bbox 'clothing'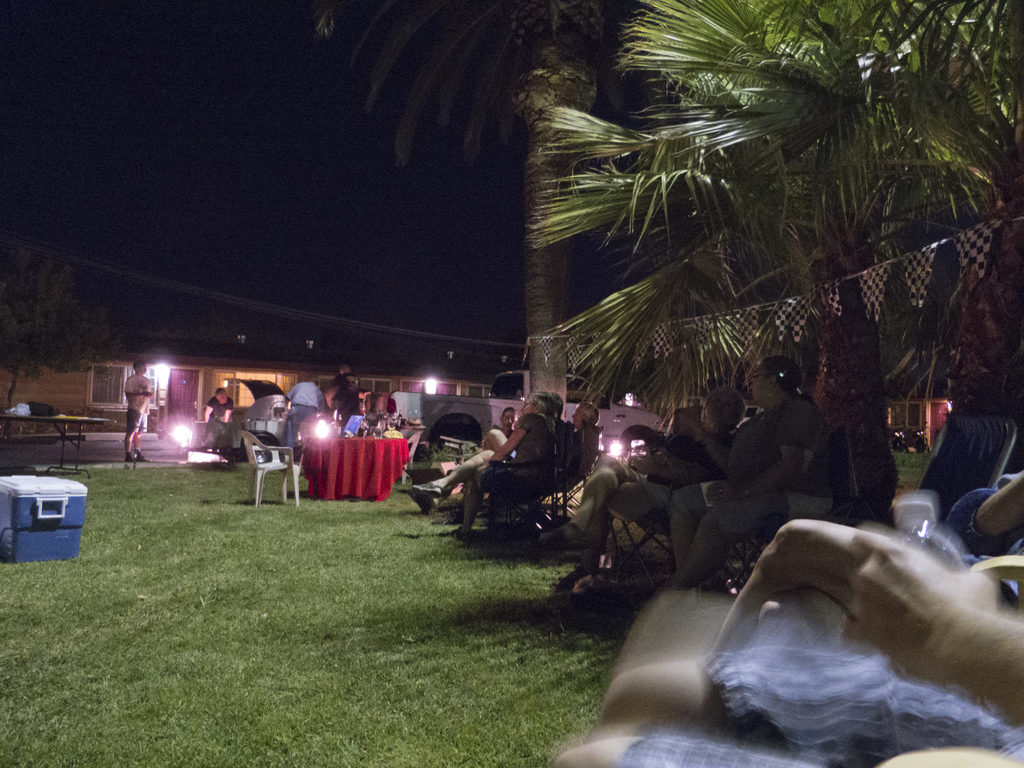
pyautogui.locateOnScreen(477, 410, 567, 494)
